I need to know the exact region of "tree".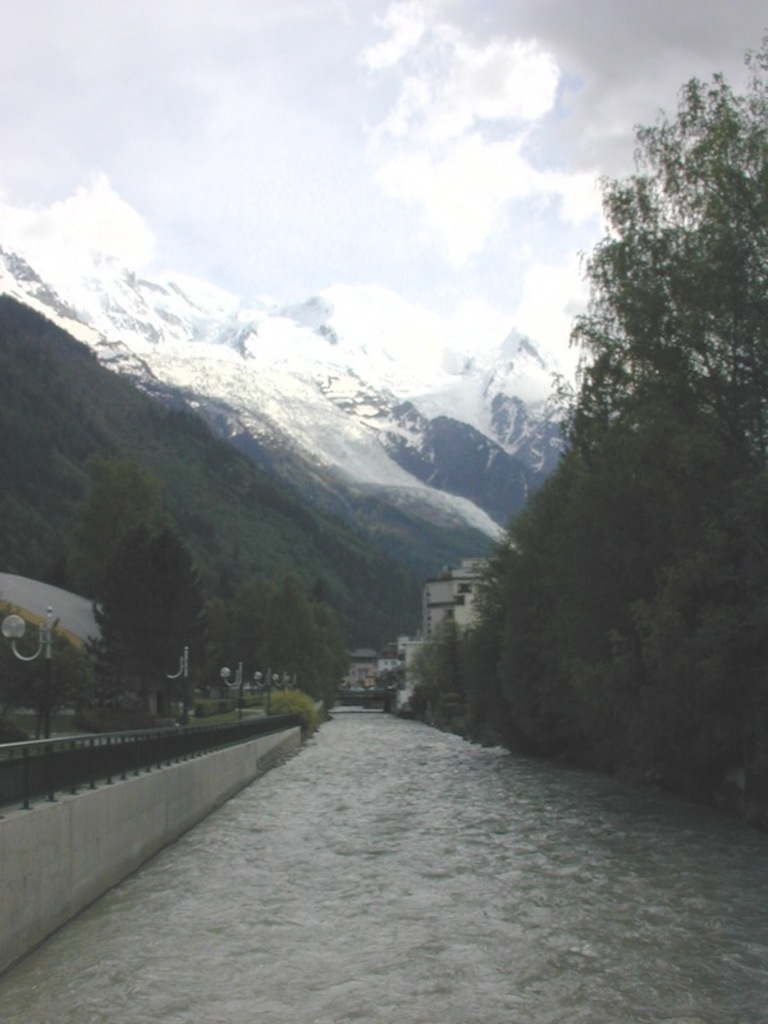
Region: l=477, t=86, r=750, b=776.
